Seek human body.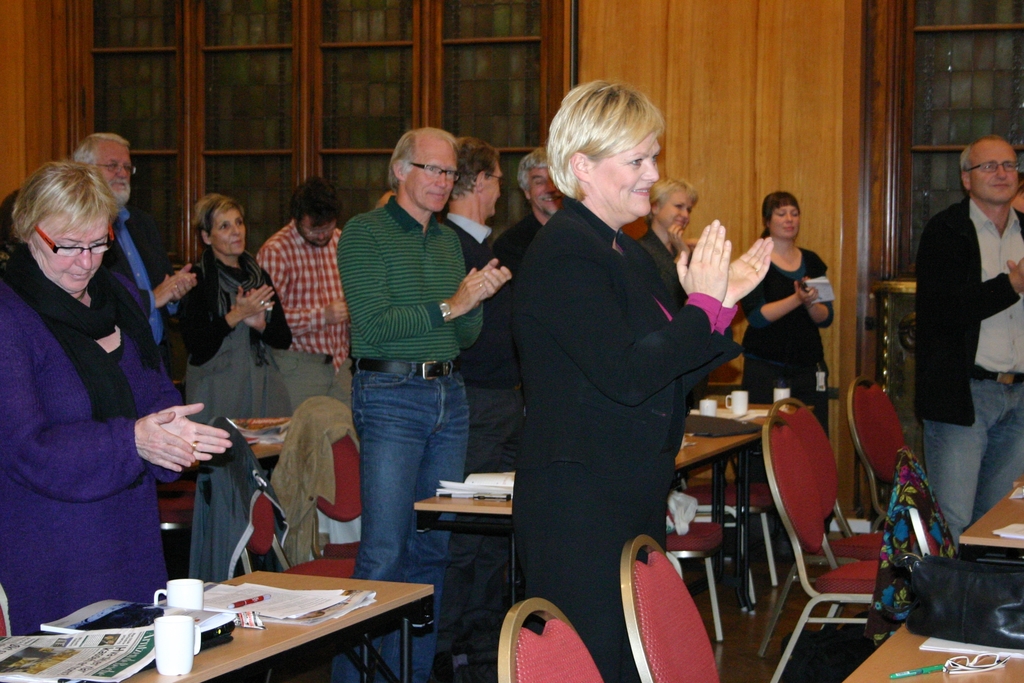
<bbox>260, 183, 365, 547</bbox>.
